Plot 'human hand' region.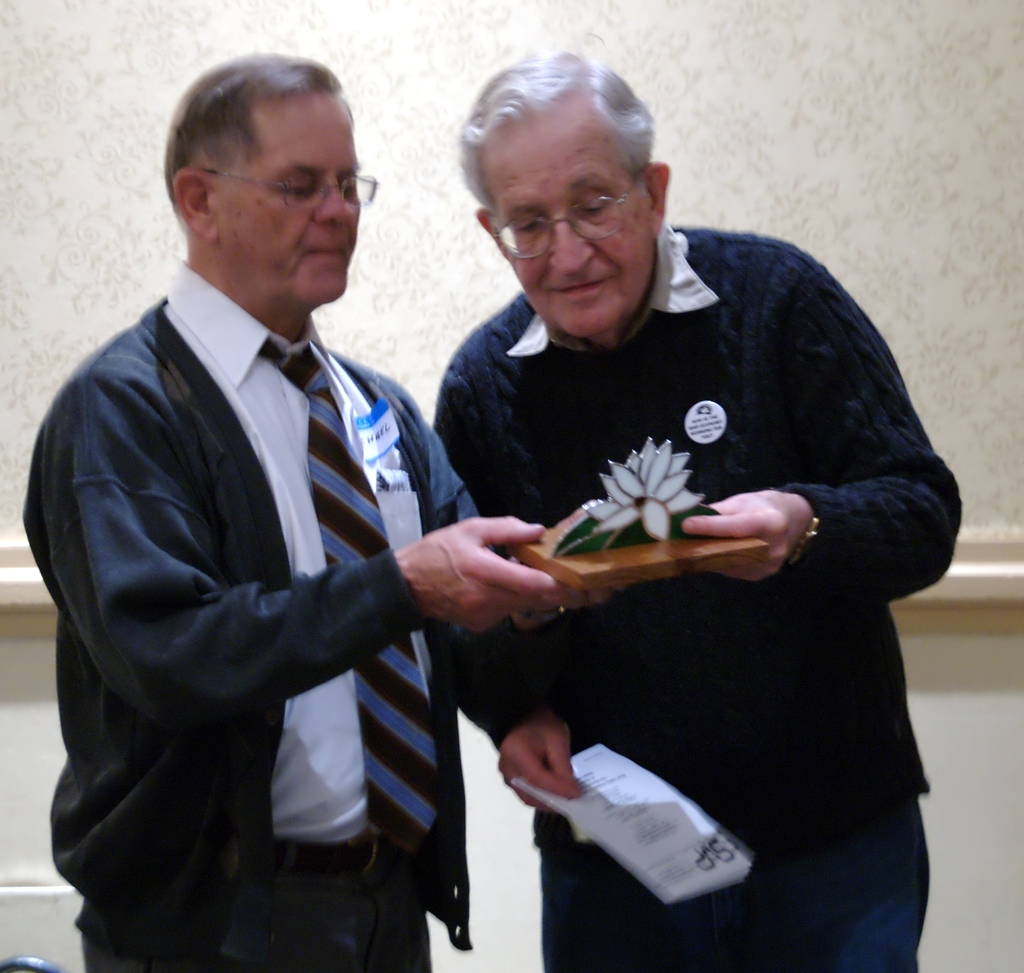
Plotted at (x1=395, y1=516, x2=541, y2=633).
